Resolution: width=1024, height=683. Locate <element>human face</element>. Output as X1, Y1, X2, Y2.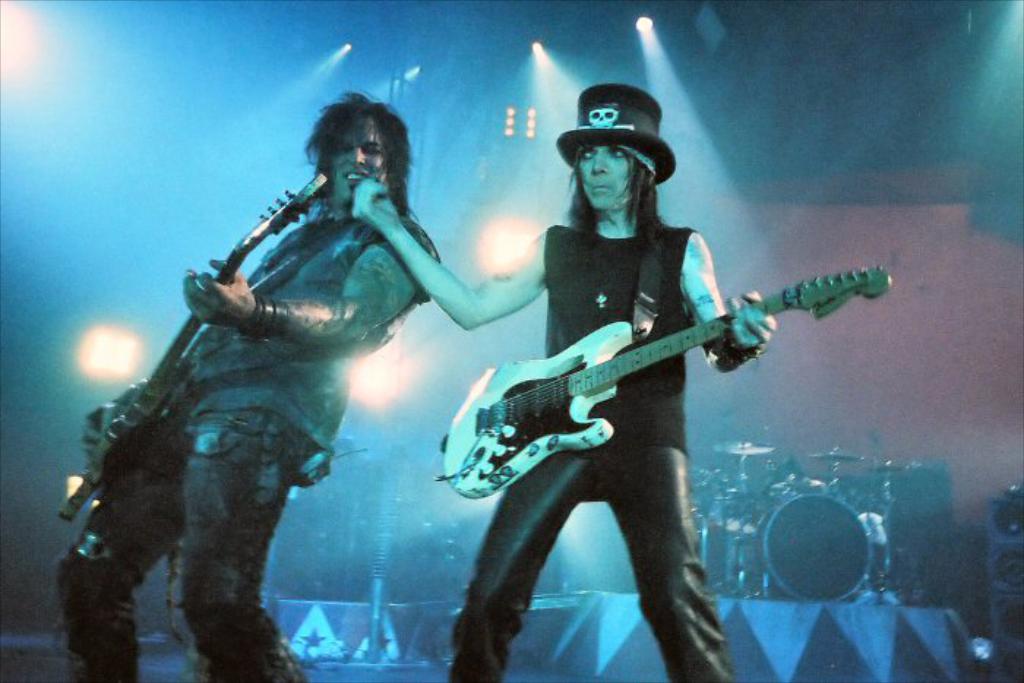
334, 120, 388, 208.
